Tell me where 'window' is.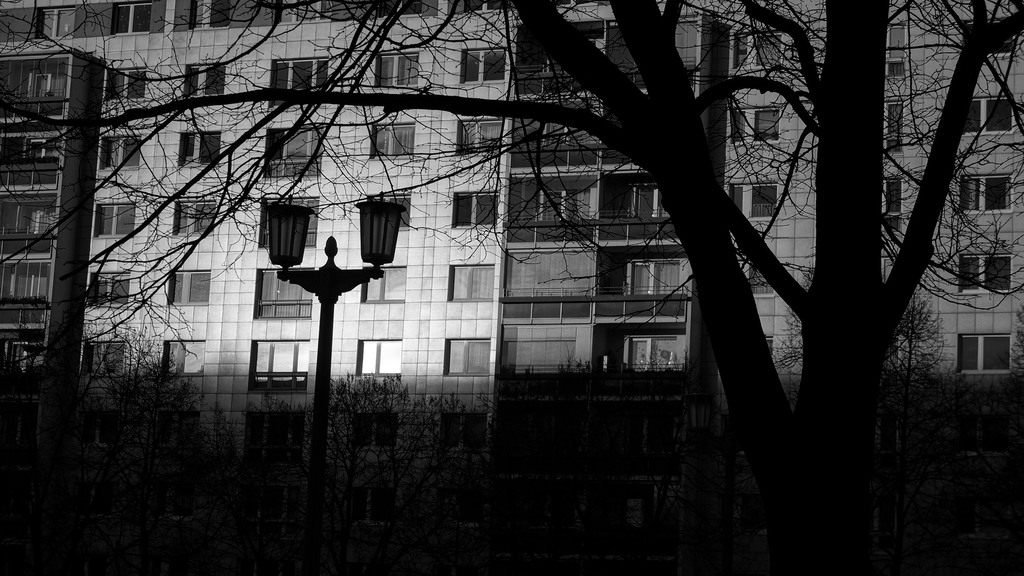
'window' is at <box>108,0,155,34</box>.
